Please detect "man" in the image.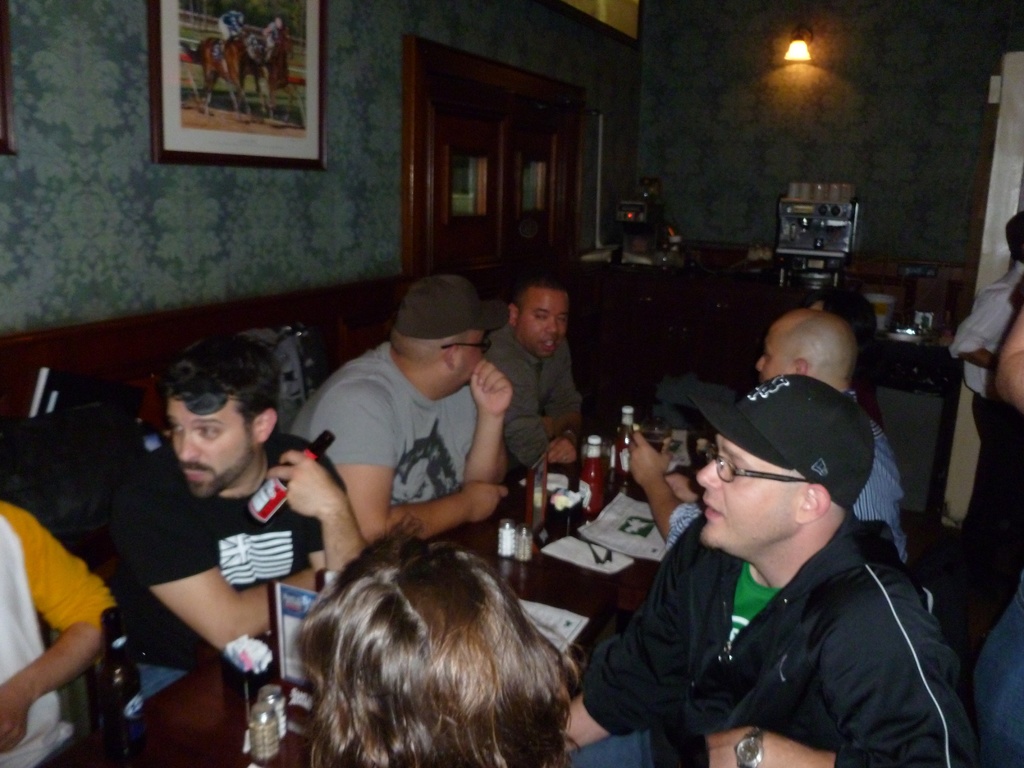
detection(810, 289, 885, 431).
